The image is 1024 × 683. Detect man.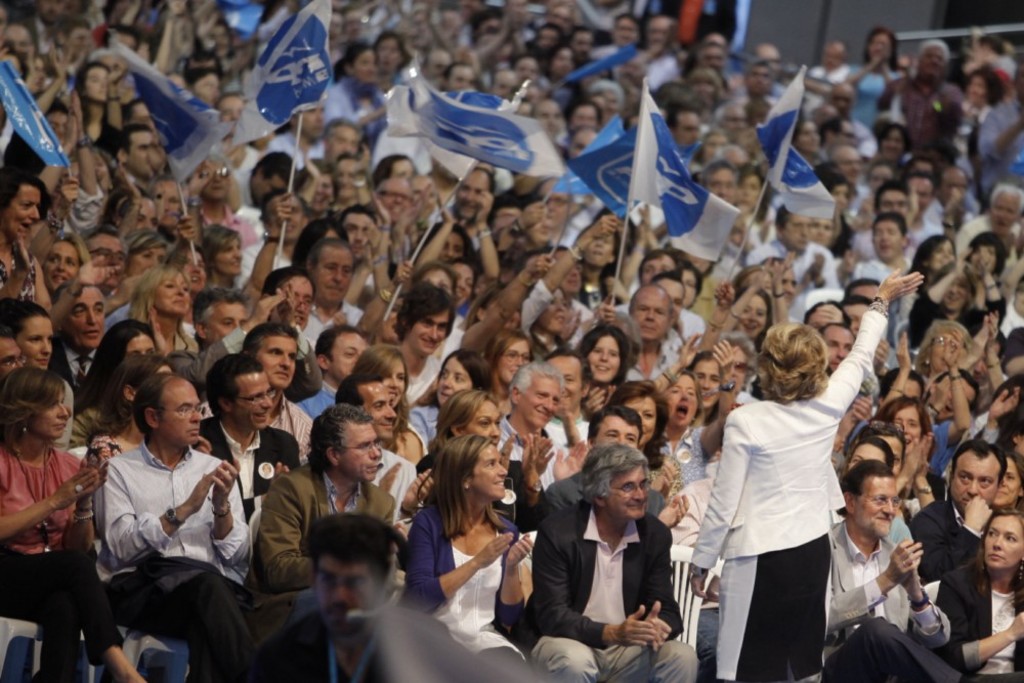
Detection: (x1=42, y1=278, x2=110, y2=373).
